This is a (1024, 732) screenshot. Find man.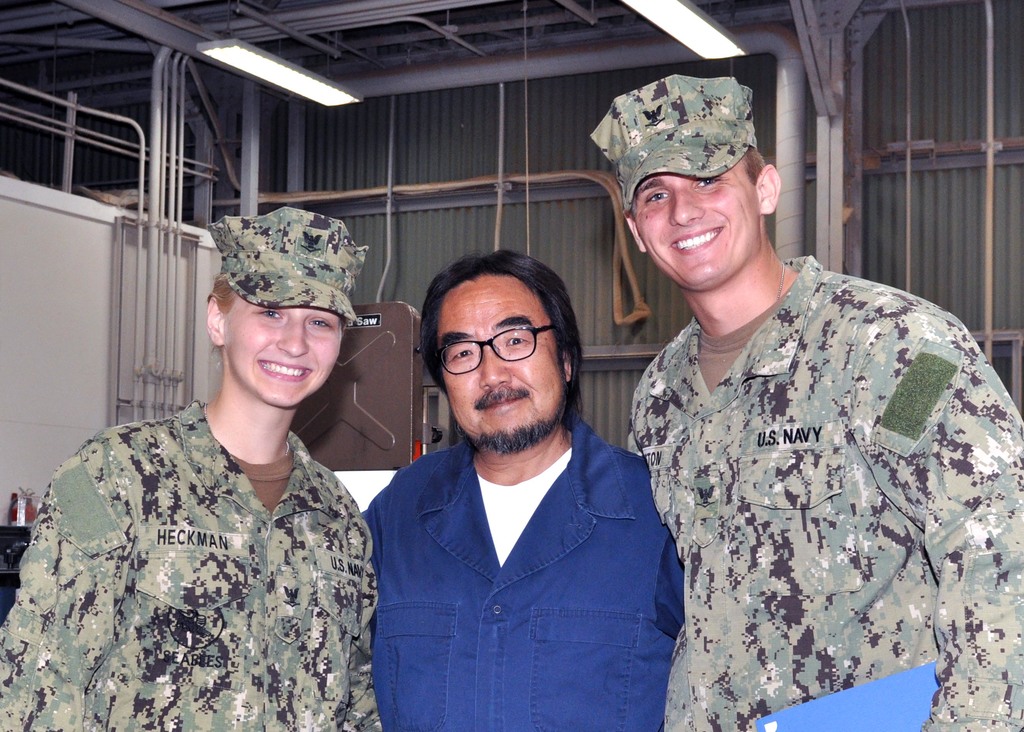
Bounding box: rect(323, 270, 695, 731).
